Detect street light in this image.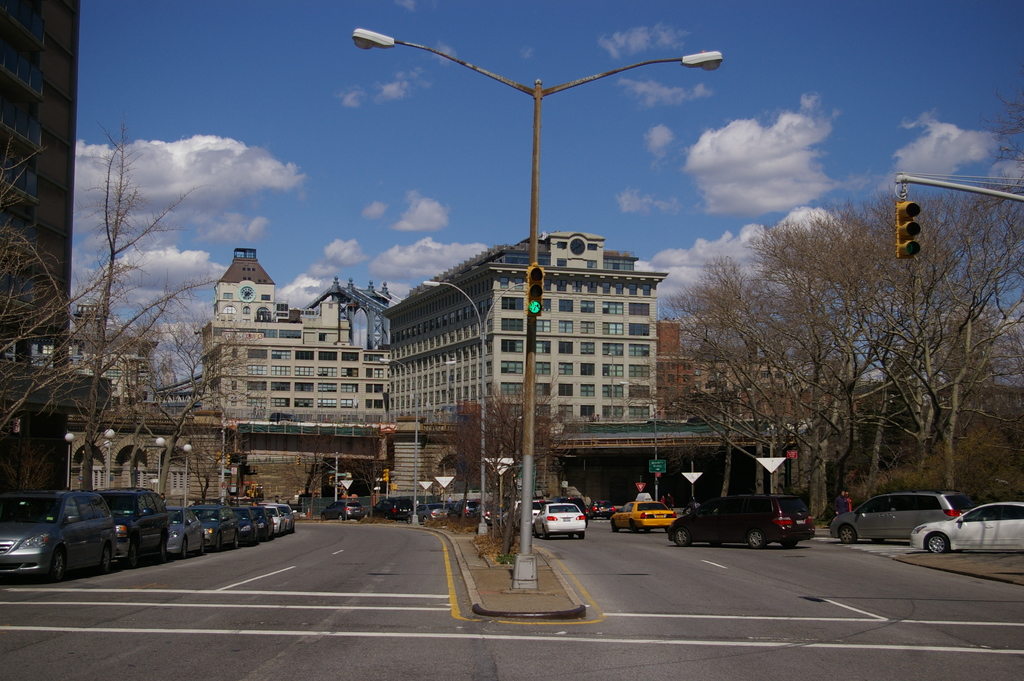
Detection: <bbox>105, 442, 113, 487</bbox>.
